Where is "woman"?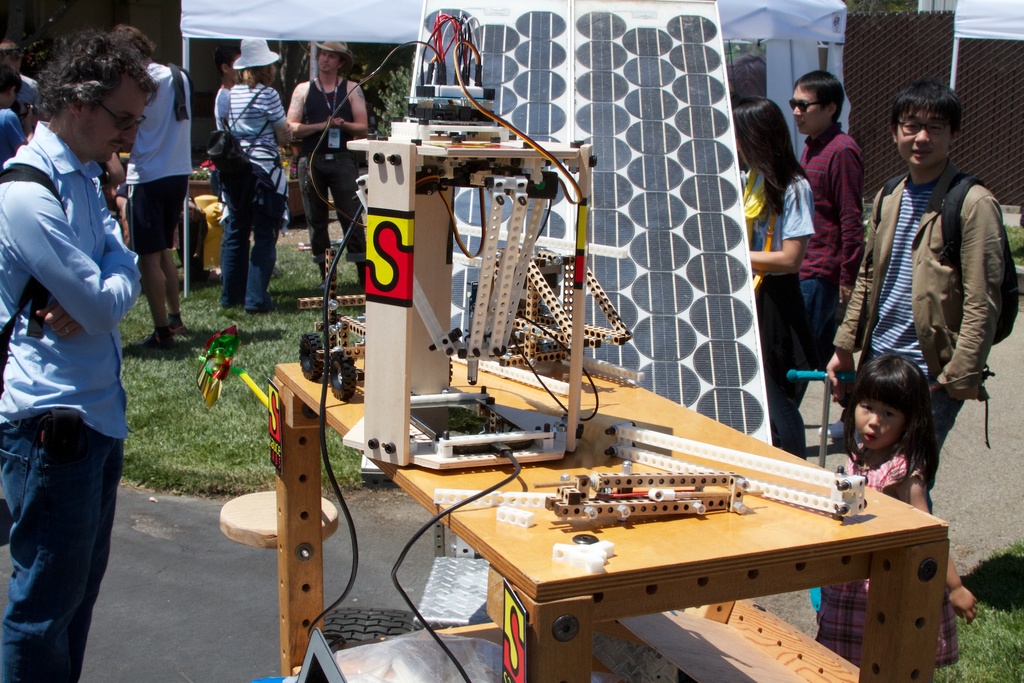
select_region(210, 38, 294, 313).
